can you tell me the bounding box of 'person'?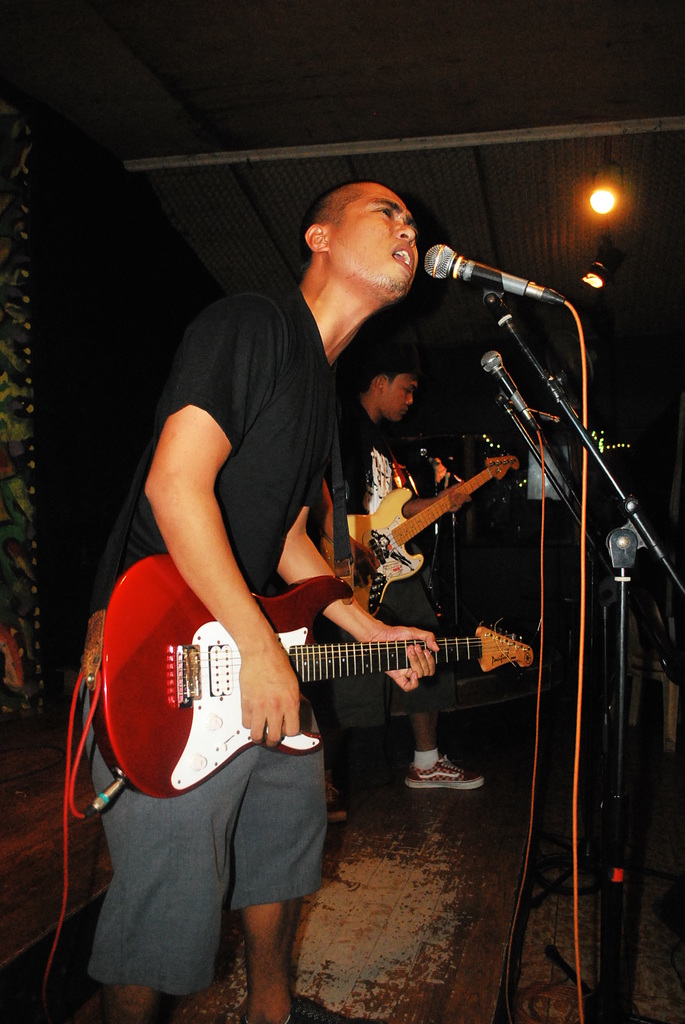
83:176:444:1023.
